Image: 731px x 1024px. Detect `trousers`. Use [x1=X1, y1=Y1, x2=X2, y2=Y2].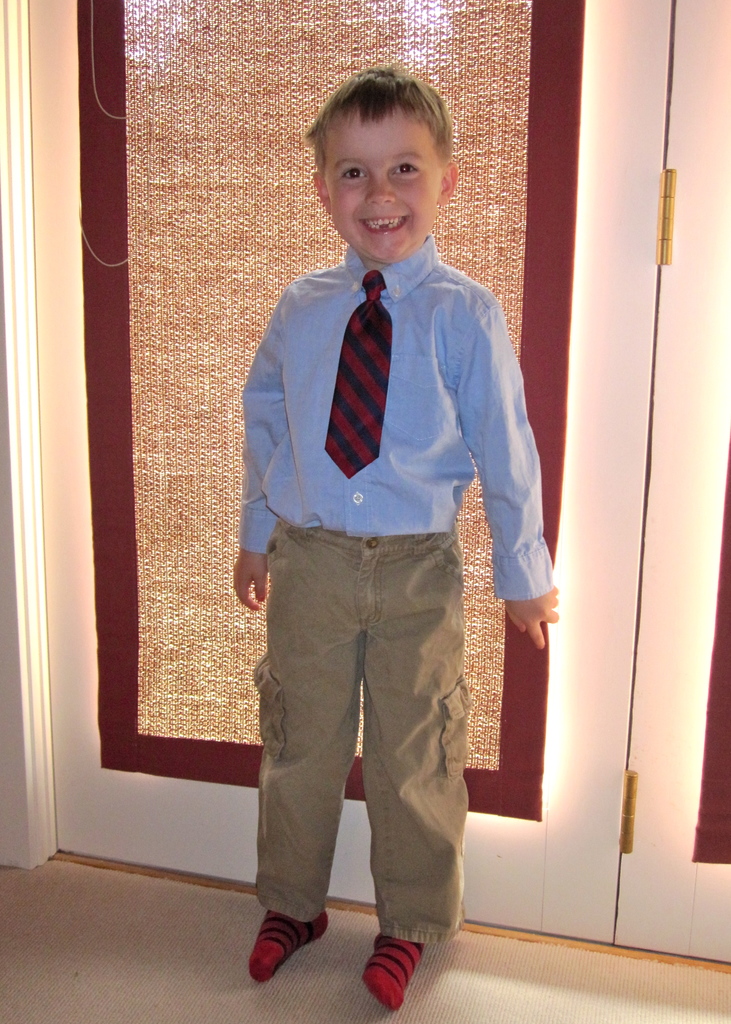
[x1=251, y1=527, x2=493, y2=962].
